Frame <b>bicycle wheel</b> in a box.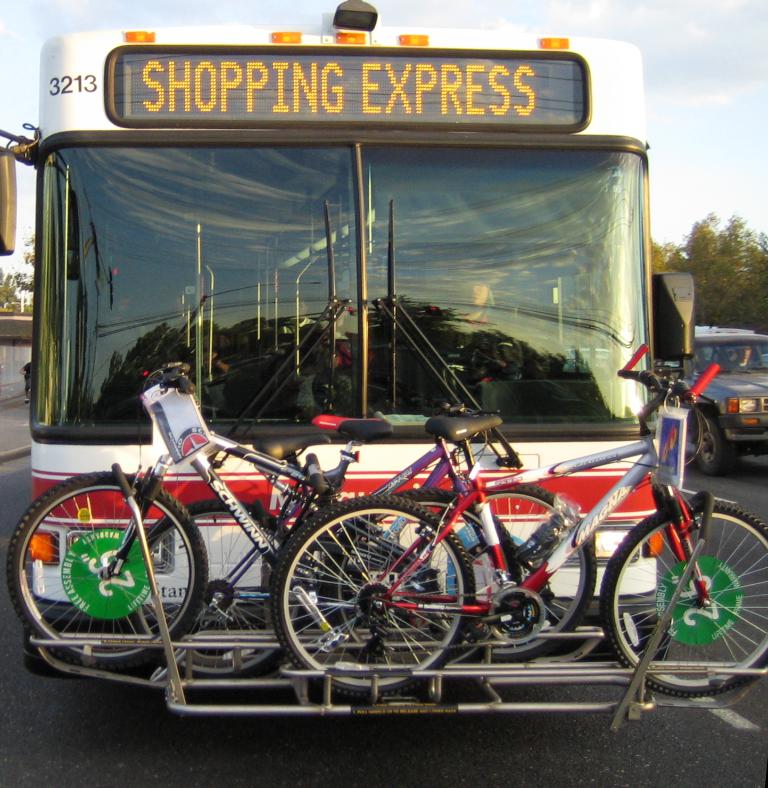
box=[321, 491, 510, 678].
